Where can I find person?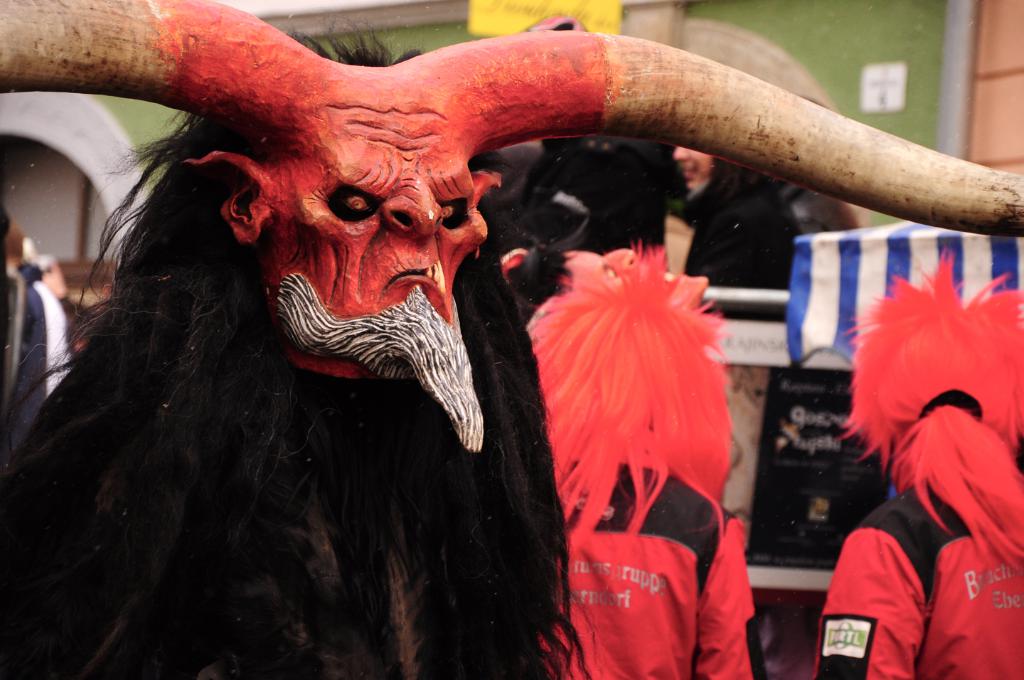
You can find it at bbox=(525, 237, 767, 679).
